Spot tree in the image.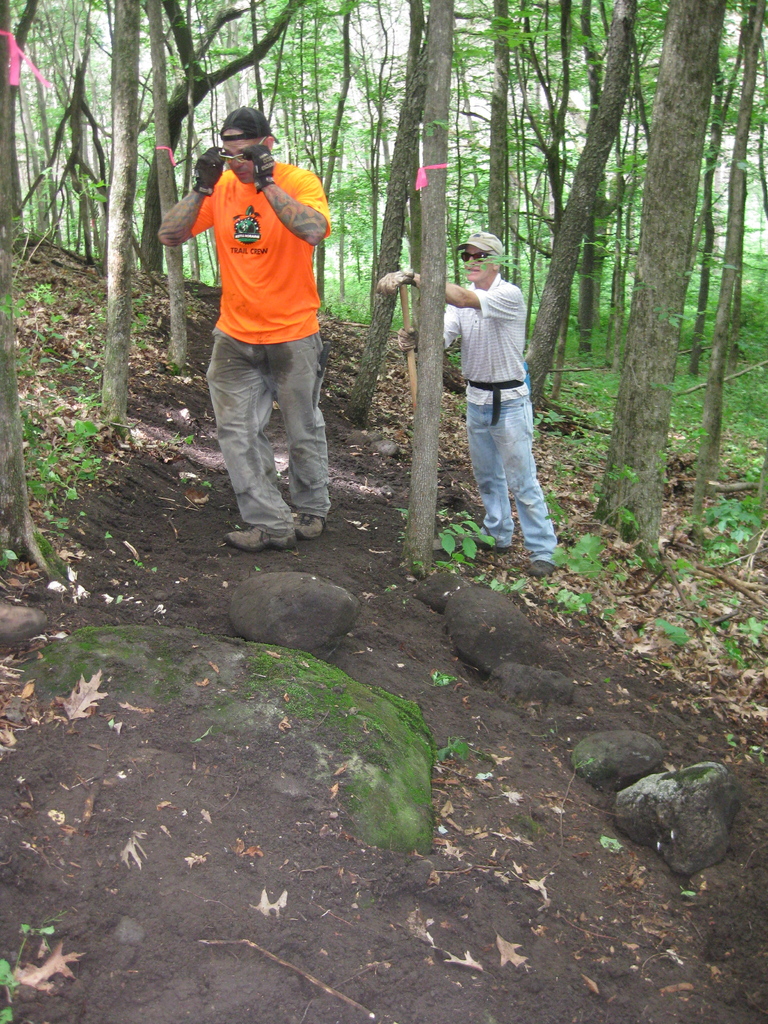
tree found at [left=531, top=20, right=735, bottom=631].
